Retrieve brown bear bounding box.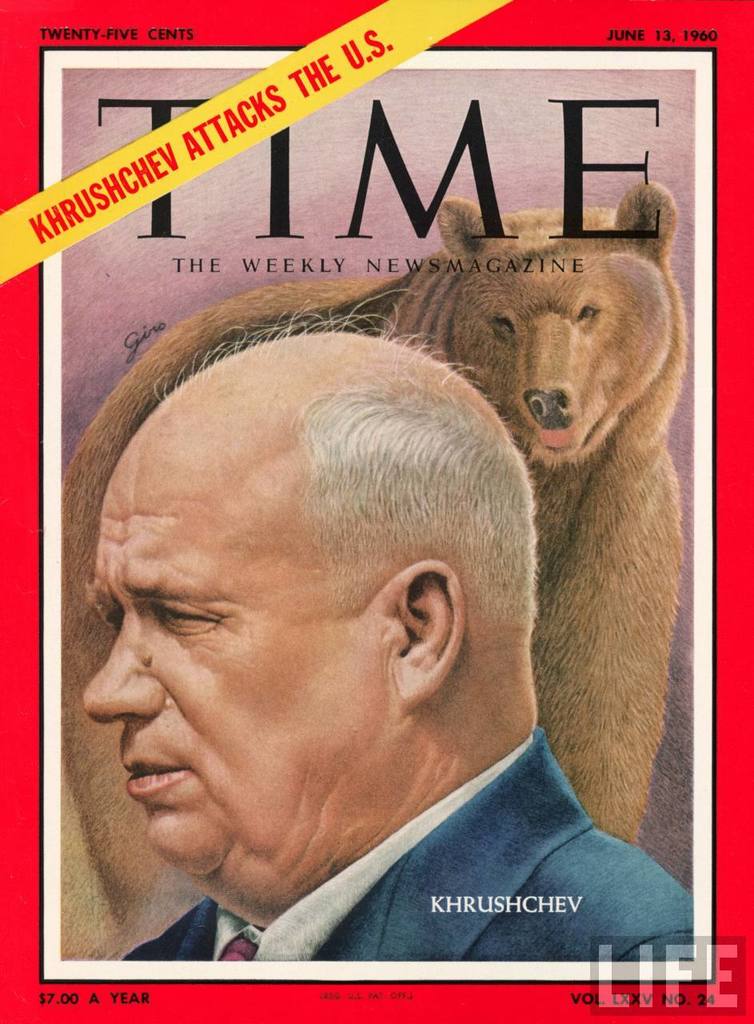
Bounding box: crop(58, 177, 684, 962).
